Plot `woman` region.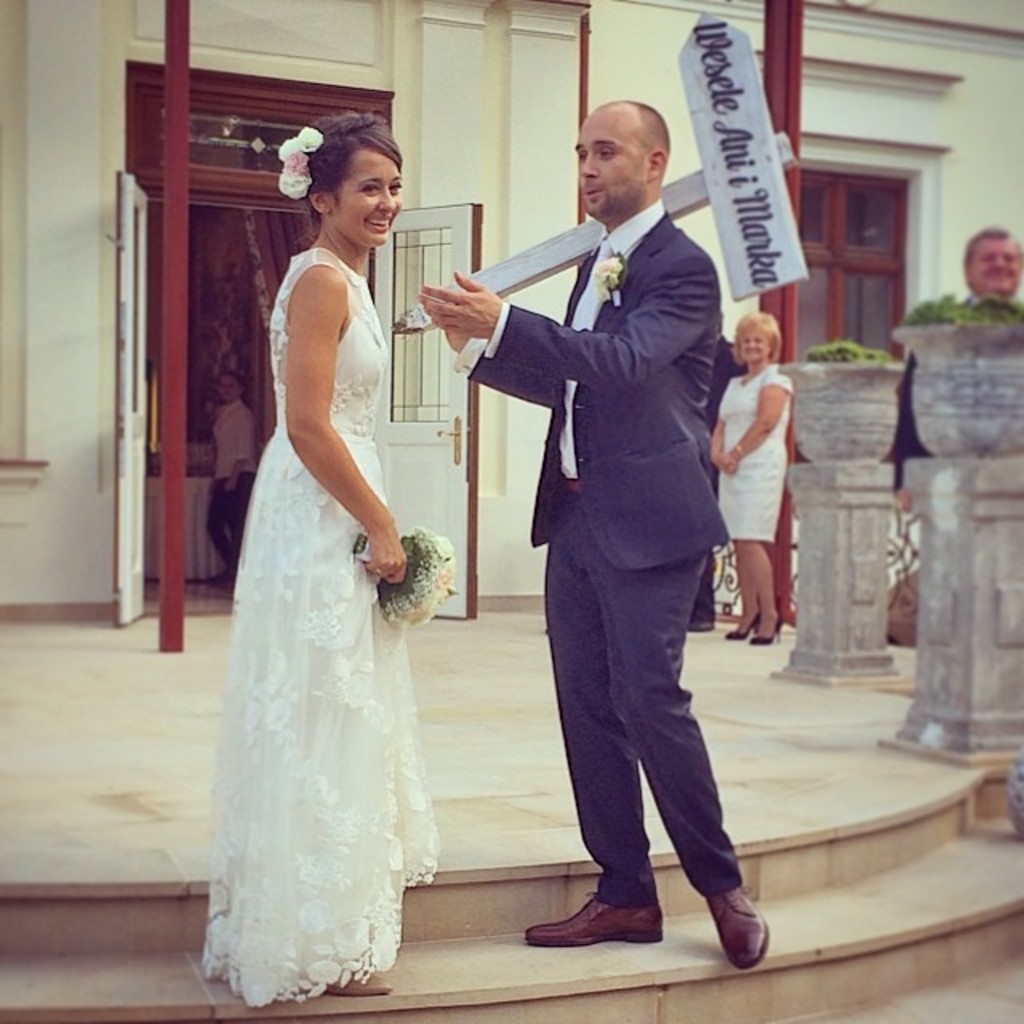
Plotted at <bbox>706, 310, 806, 656</bbox>.
